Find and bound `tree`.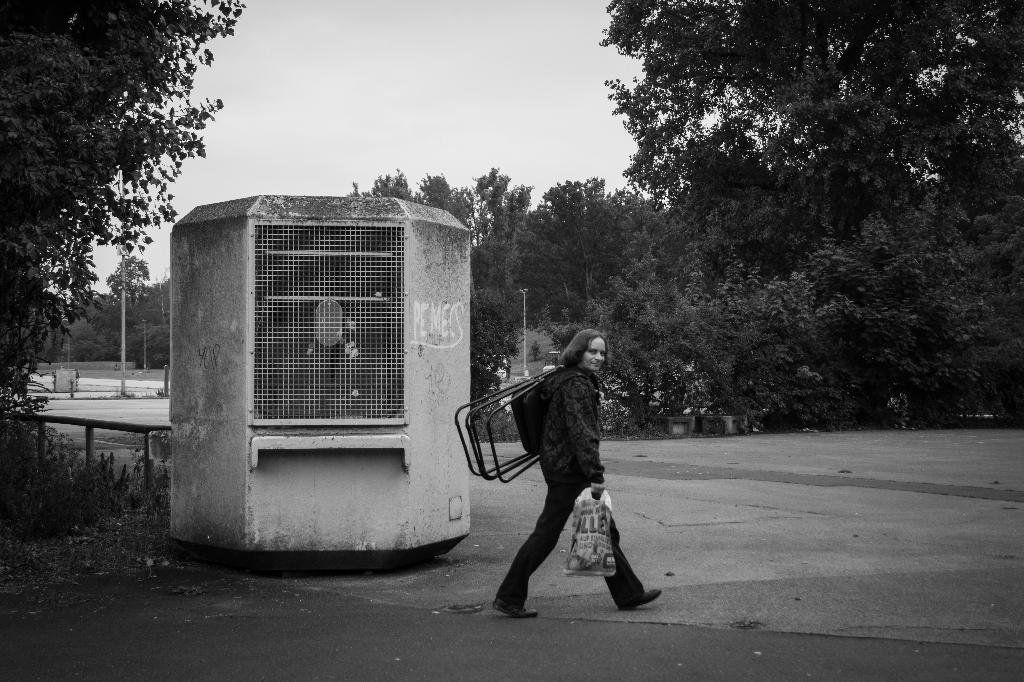
Bound: {"left": 0, "top": 0, "right": 243, "bottom": 455}.
